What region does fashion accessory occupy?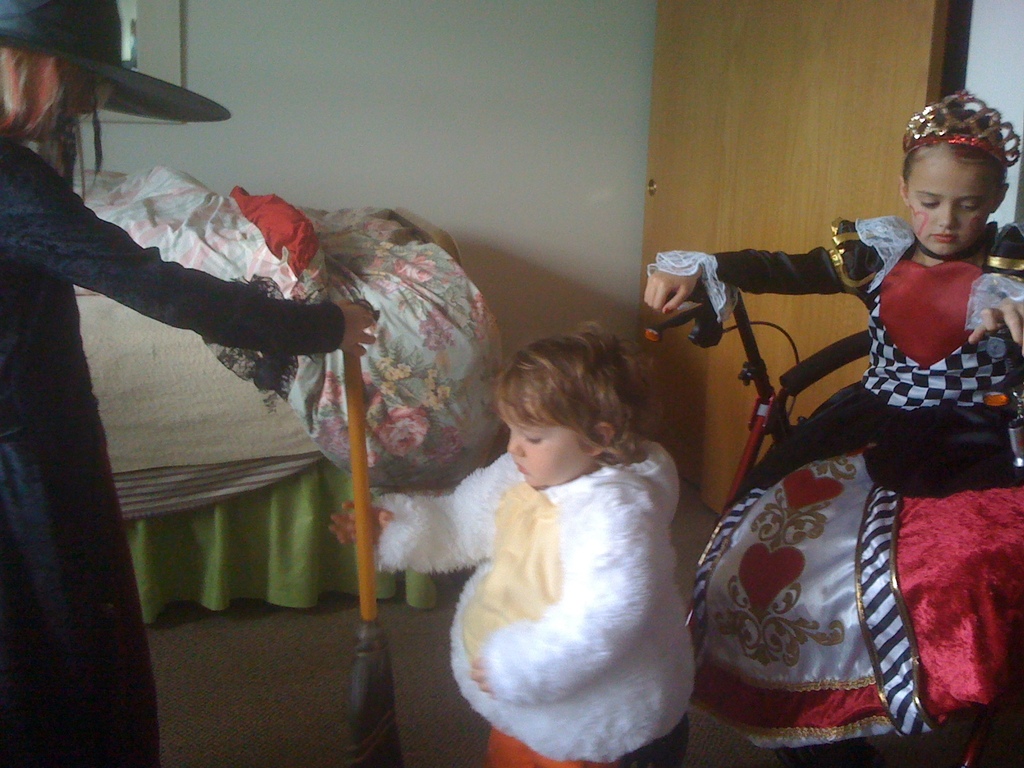
box=[902, 88, 1023, 168].
